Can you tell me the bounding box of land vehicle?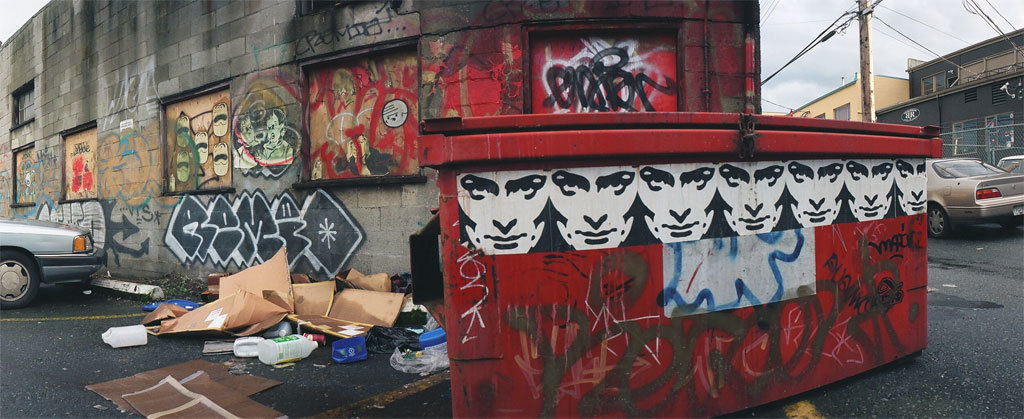
926:153:1023:237.
